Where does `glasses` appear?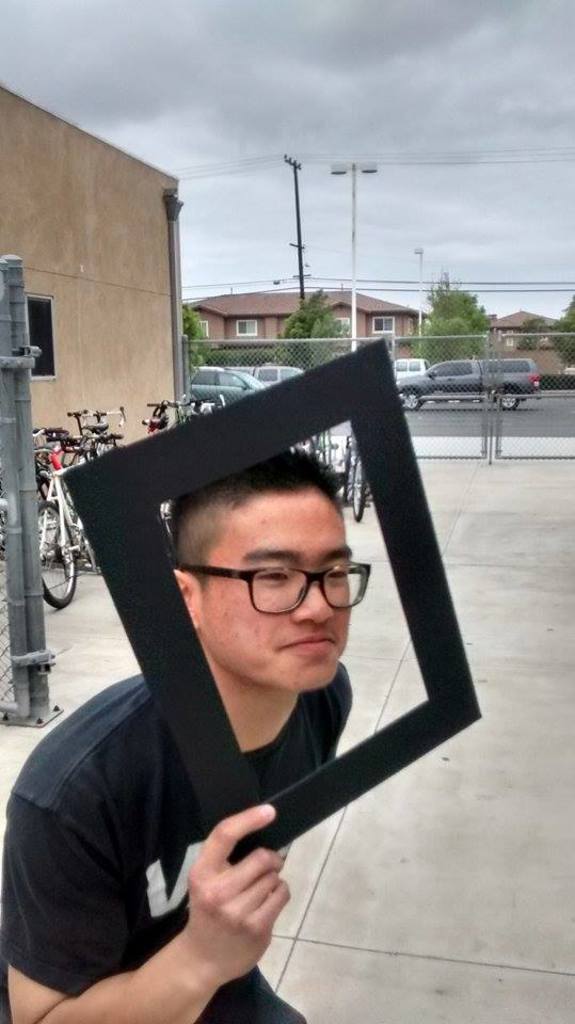
Appears at <region>173, 558, 371, 618</region>.
